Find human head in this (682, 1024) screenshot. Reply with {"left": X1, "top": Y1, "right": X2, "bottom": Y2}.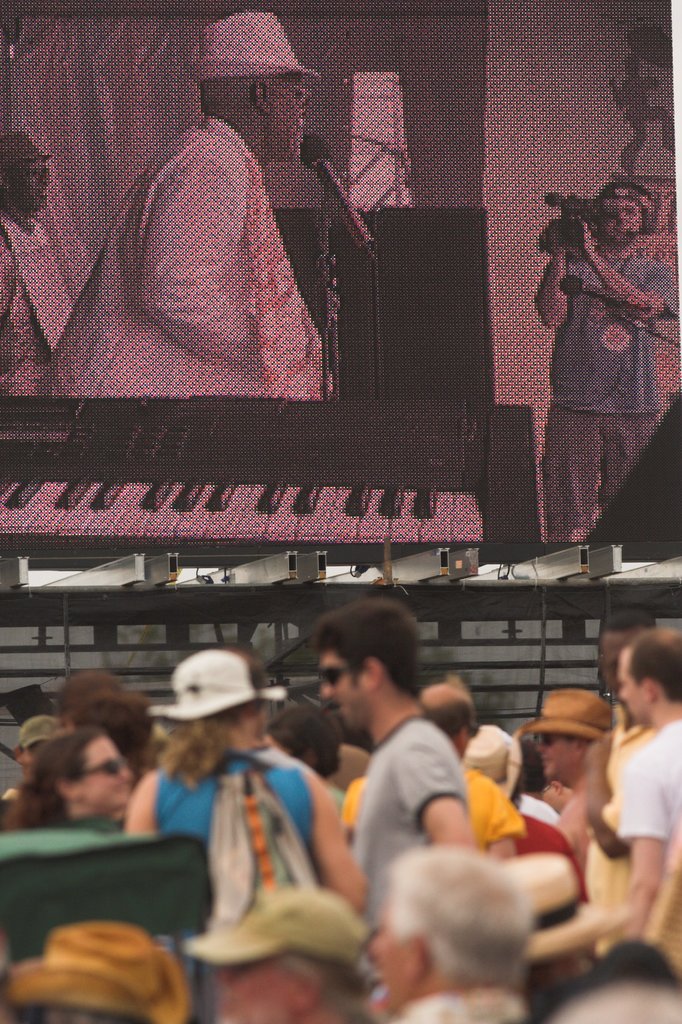
{"left": 208, "top": 888, "right": 371, "bottom": 1023}.
